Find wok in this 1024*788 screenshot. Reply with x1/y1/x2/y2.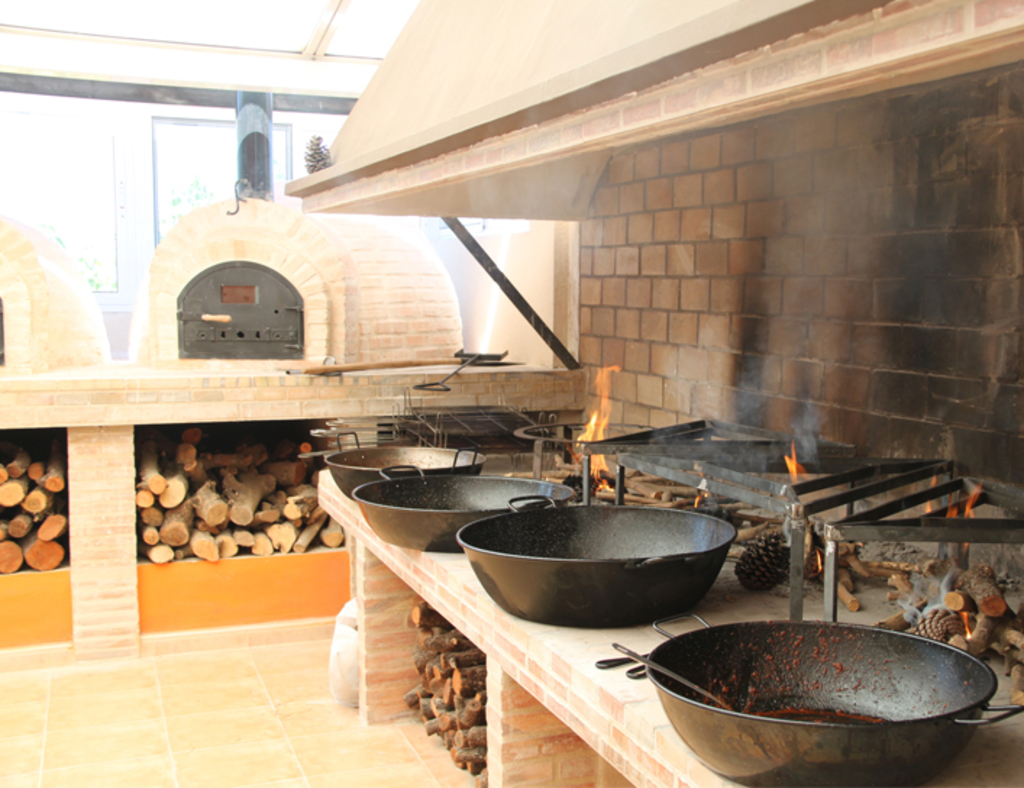
324/422/490/497.
